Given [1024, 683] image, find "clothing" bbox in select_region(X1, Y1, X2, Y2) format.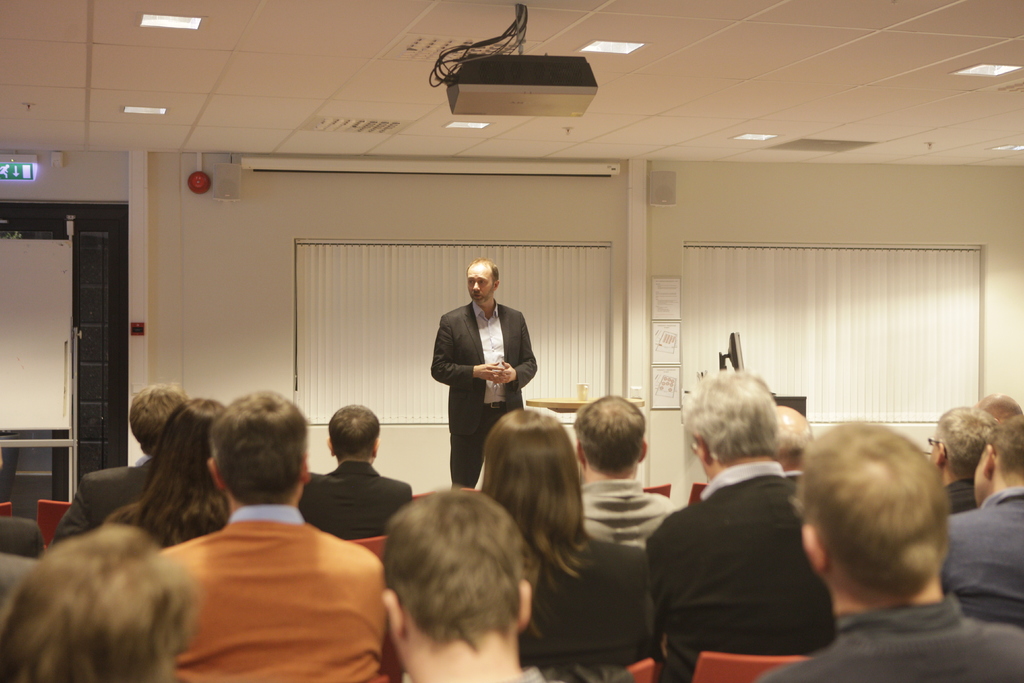
select_region(582, 475, 680, 550).
